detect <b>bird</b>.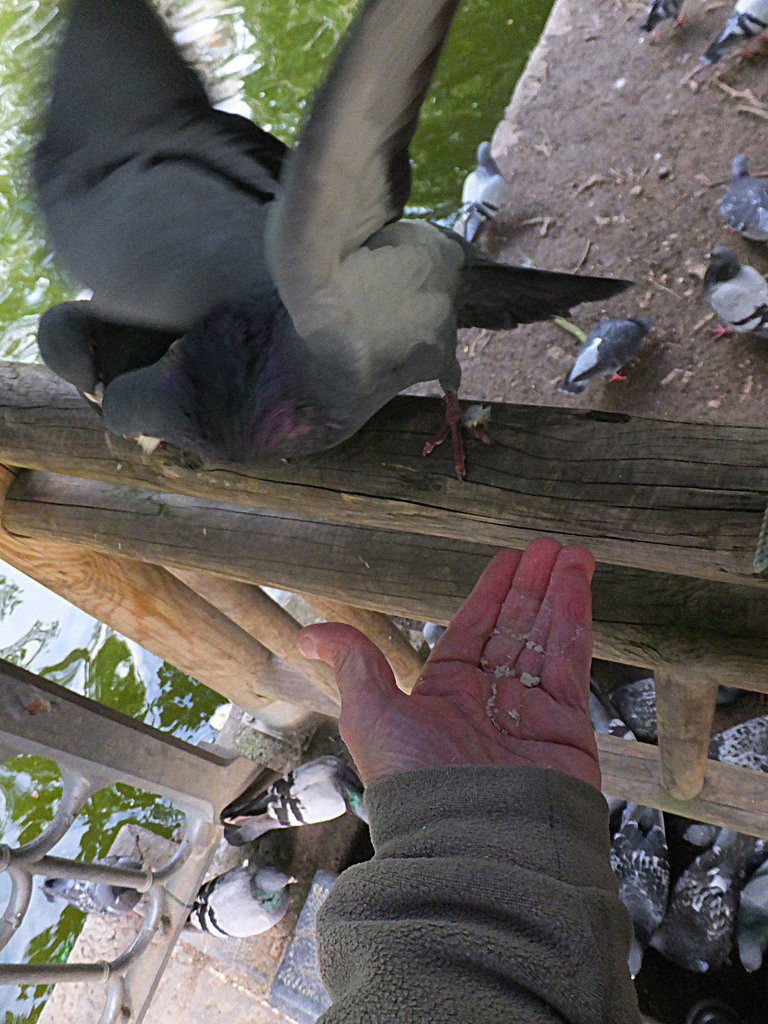
Detected at detection(180, 869, 311, 939).
